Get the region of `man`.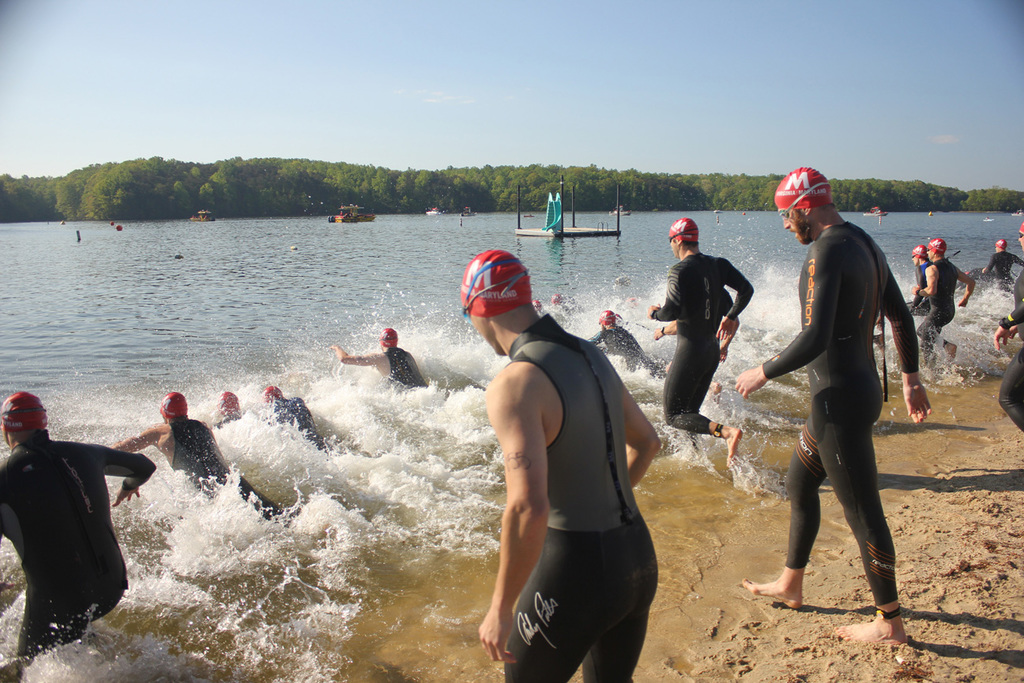
l=747, t=179, r=927, b=650.
